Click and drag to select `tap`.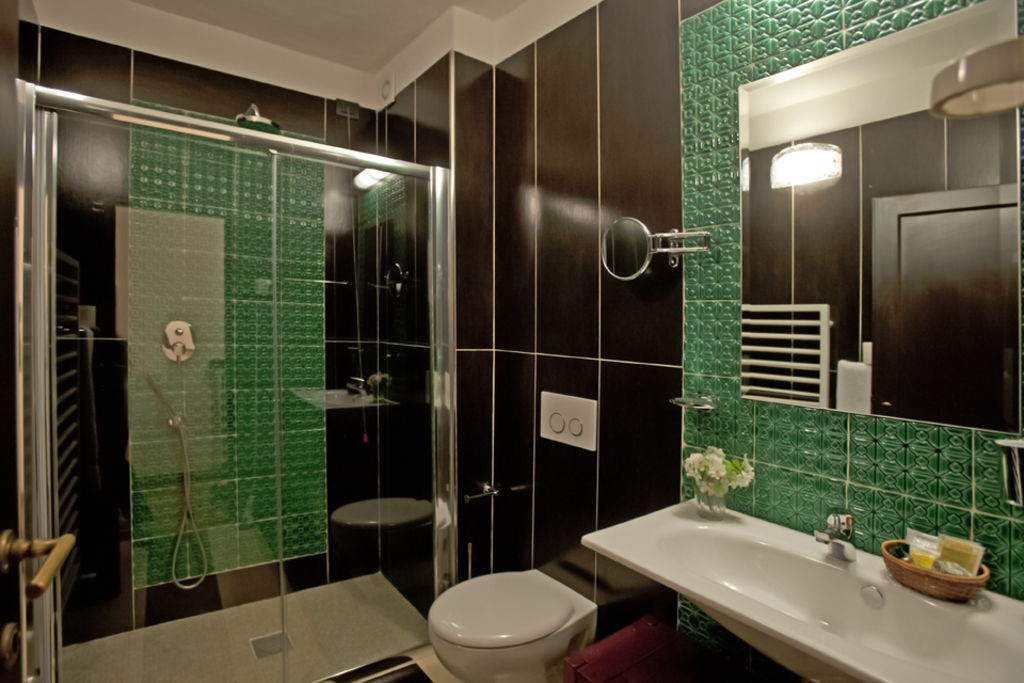
Selection: pyautogui.locateOnScreen(814, 509, 860, 562).
